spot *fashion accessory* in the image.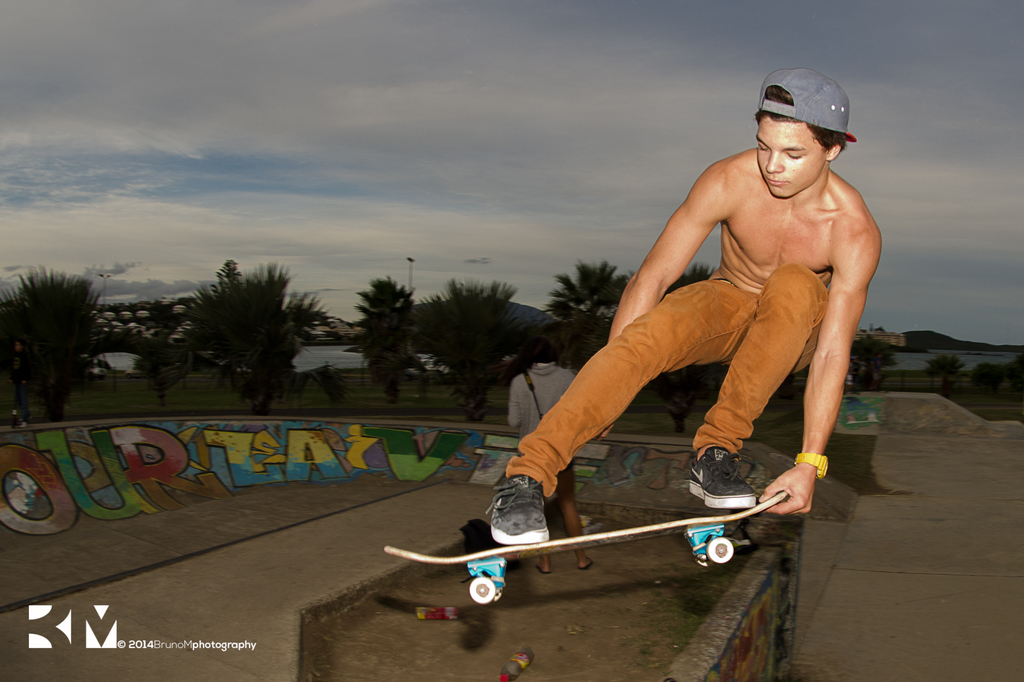
*fashion accessory* found at [x1=686, y1=441, x2=761, y2=512].
